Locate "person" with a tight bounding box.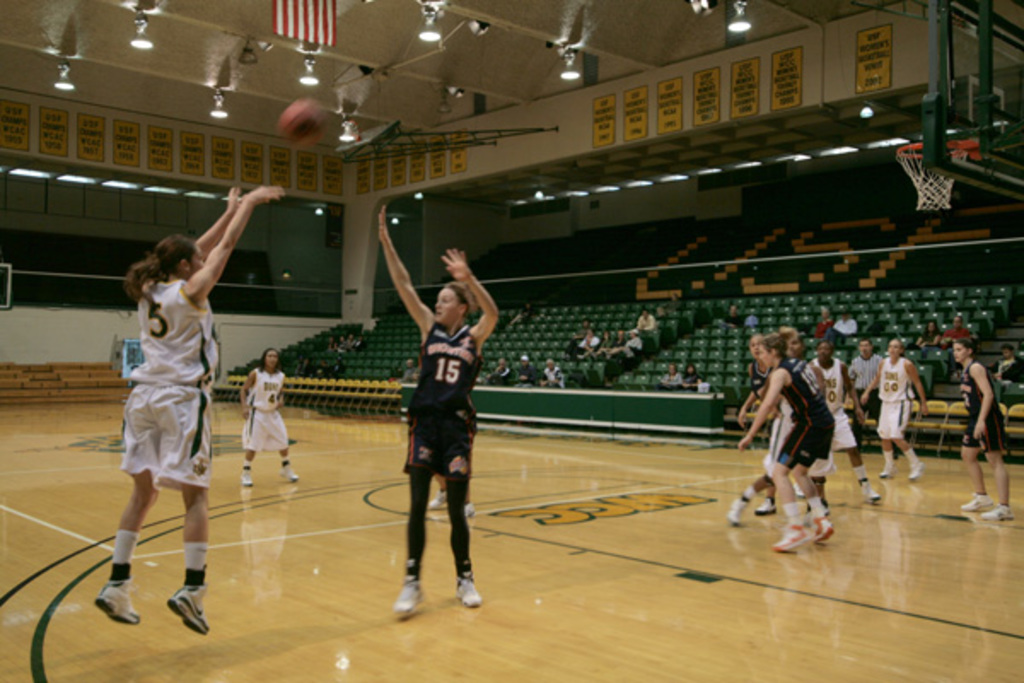
{"left": 94, "top": 183, "right": 278, "bottom": 640}.
